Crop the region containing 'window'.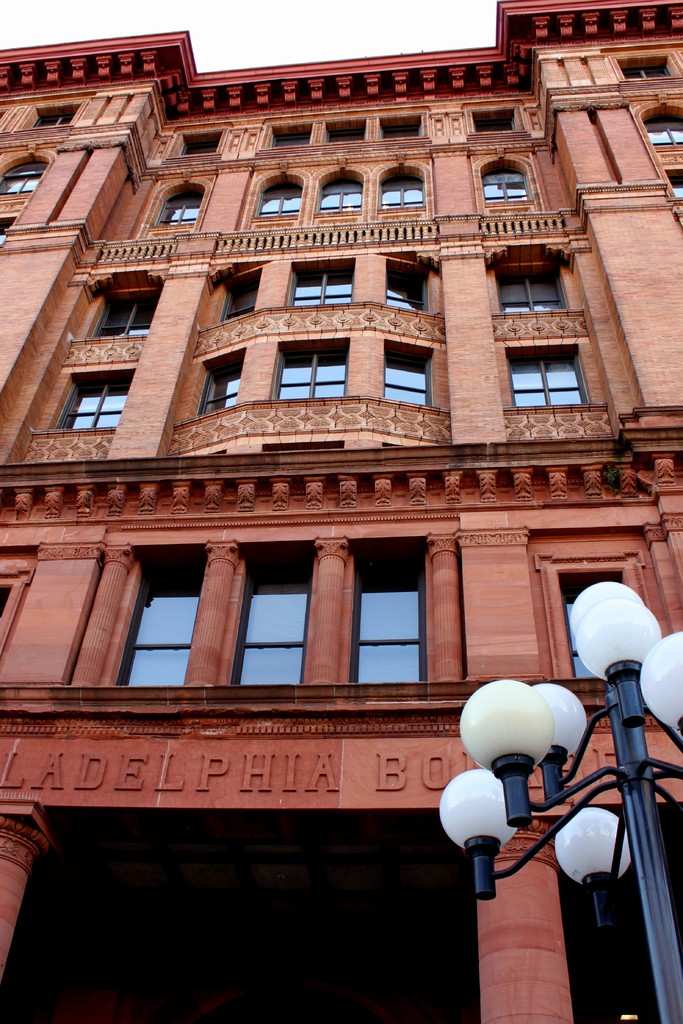
Crop region: pyautogui.locateOnScreen(268, 349, 349, 403).
